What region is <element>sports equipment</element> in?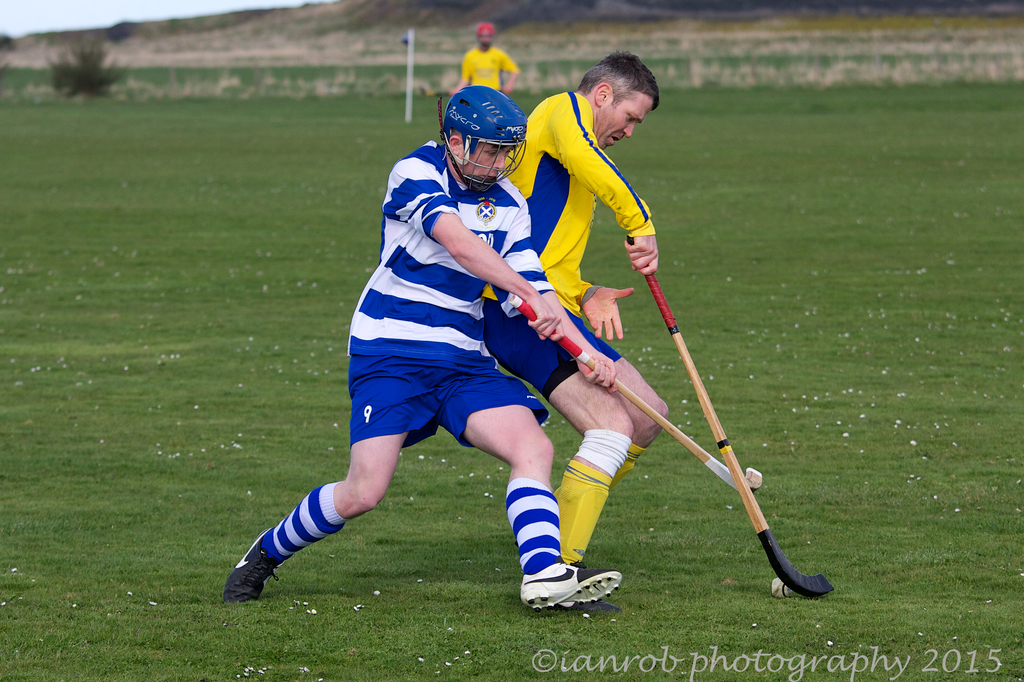
507:292:761:494.
